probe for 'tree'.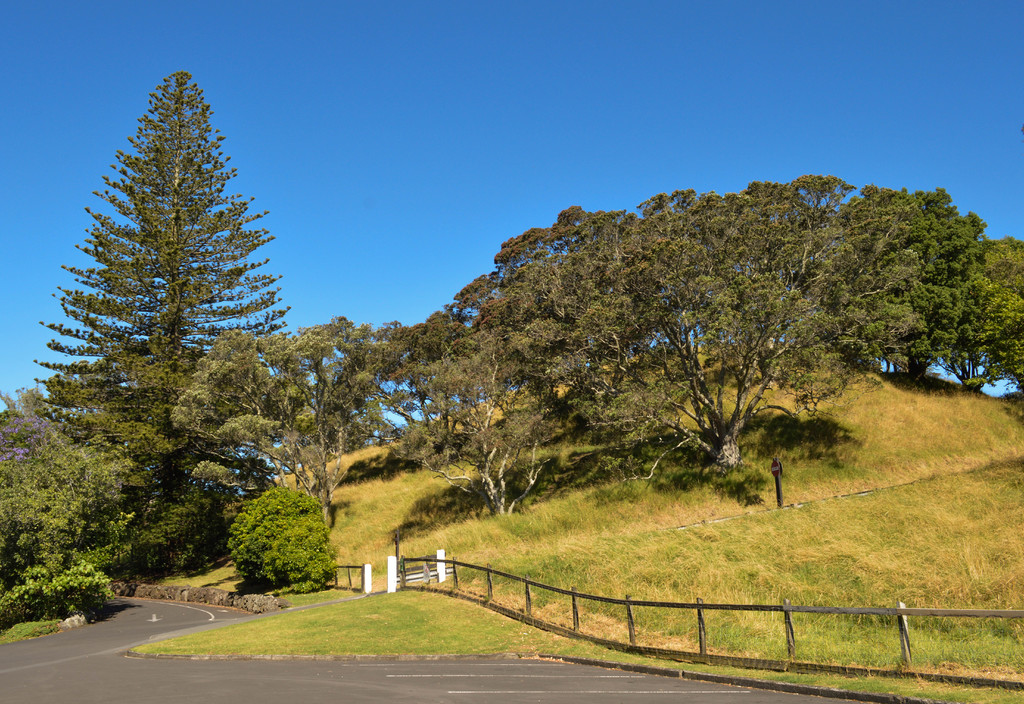
Probe result: (left=467, top=180, right=930, bottom=474).
